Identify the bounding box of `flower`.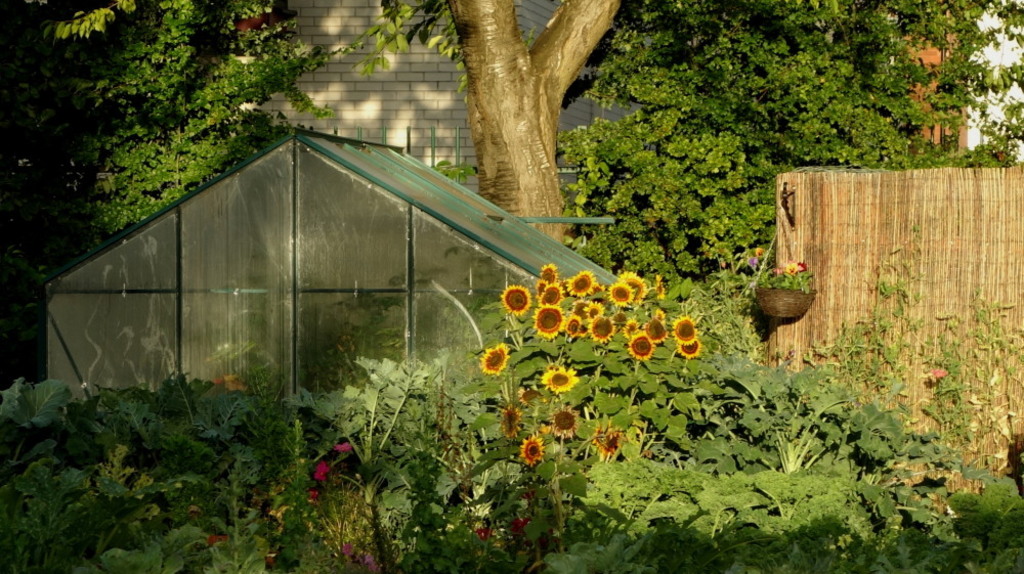
[571, 295, 594, 329].
